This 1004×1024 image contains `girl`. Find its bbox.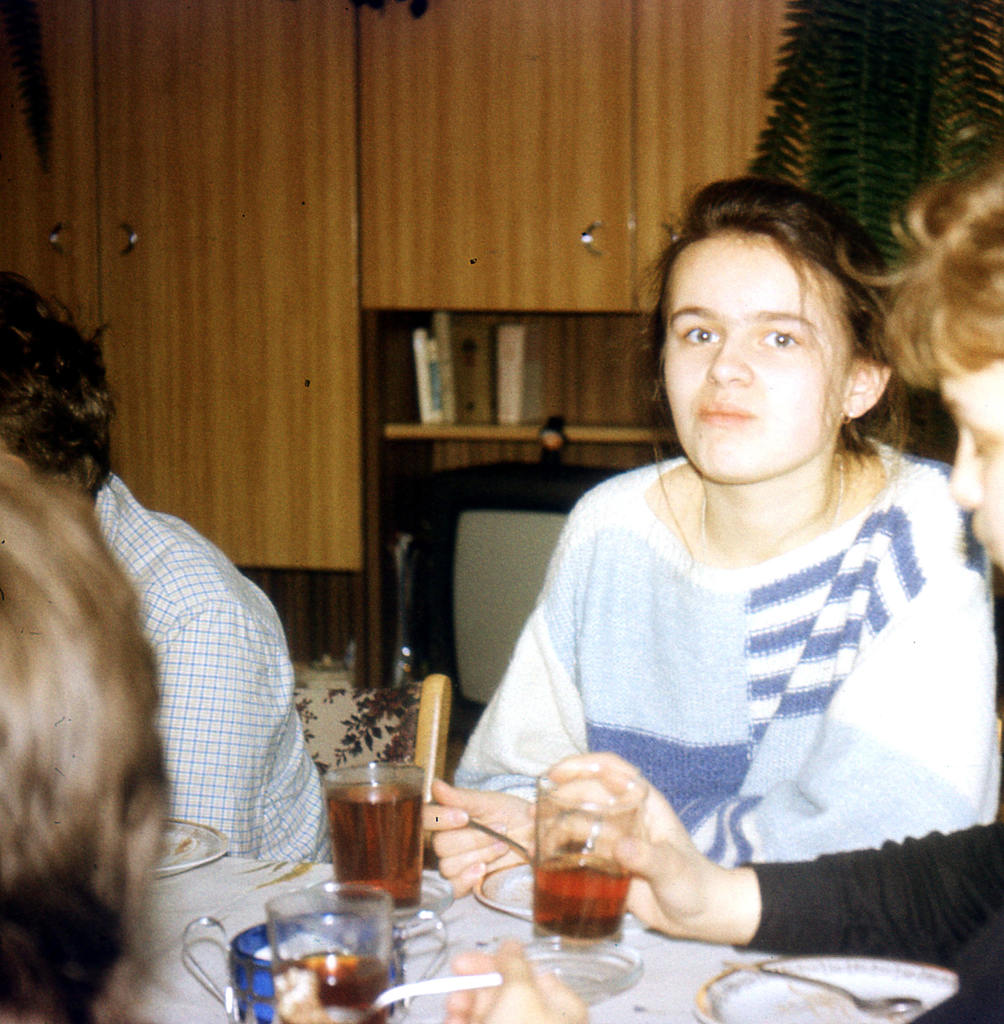
454 177 1003 890.
